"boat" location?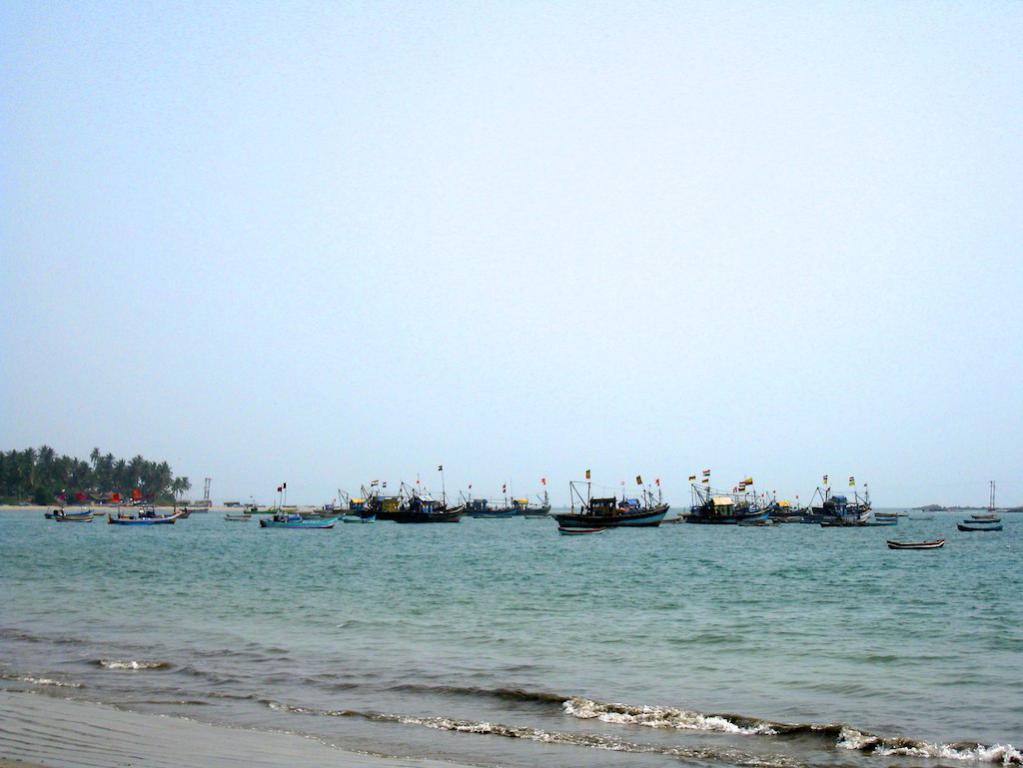
bbox=(342, 511, 378, 524)
